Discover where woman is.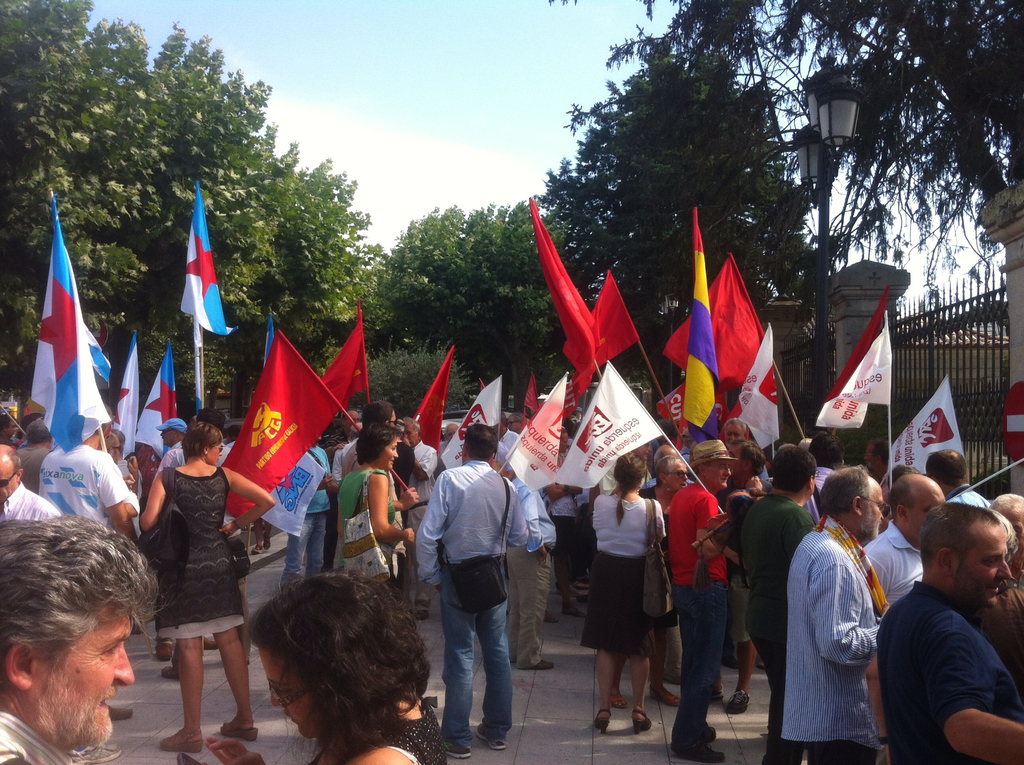
Discovered at [left=141, top=422, right=276, bottom=753].
